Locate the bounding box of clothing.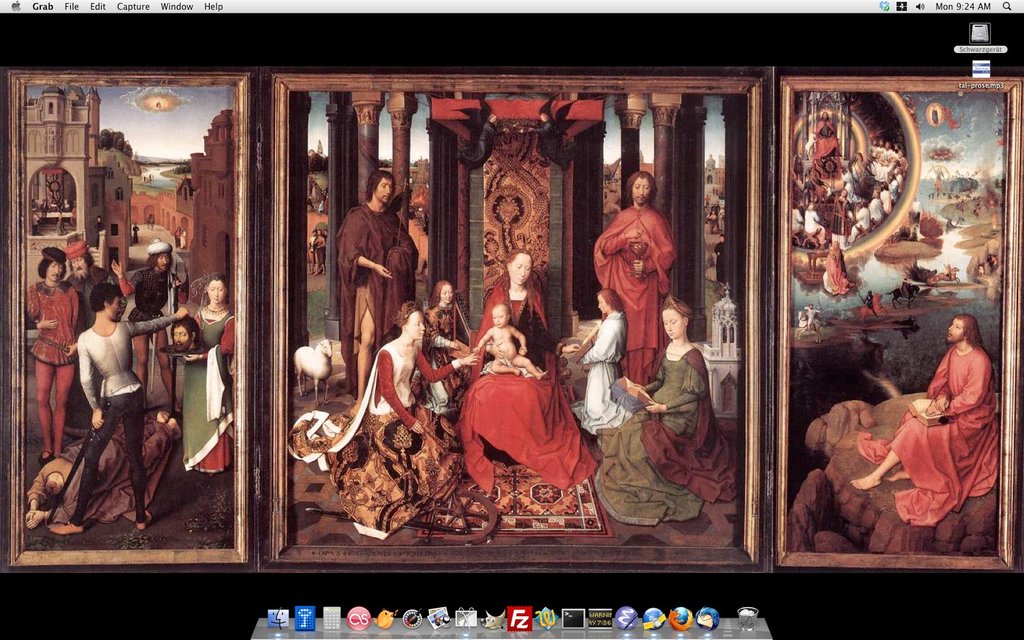
Bounding box: 591/204/678/392.
